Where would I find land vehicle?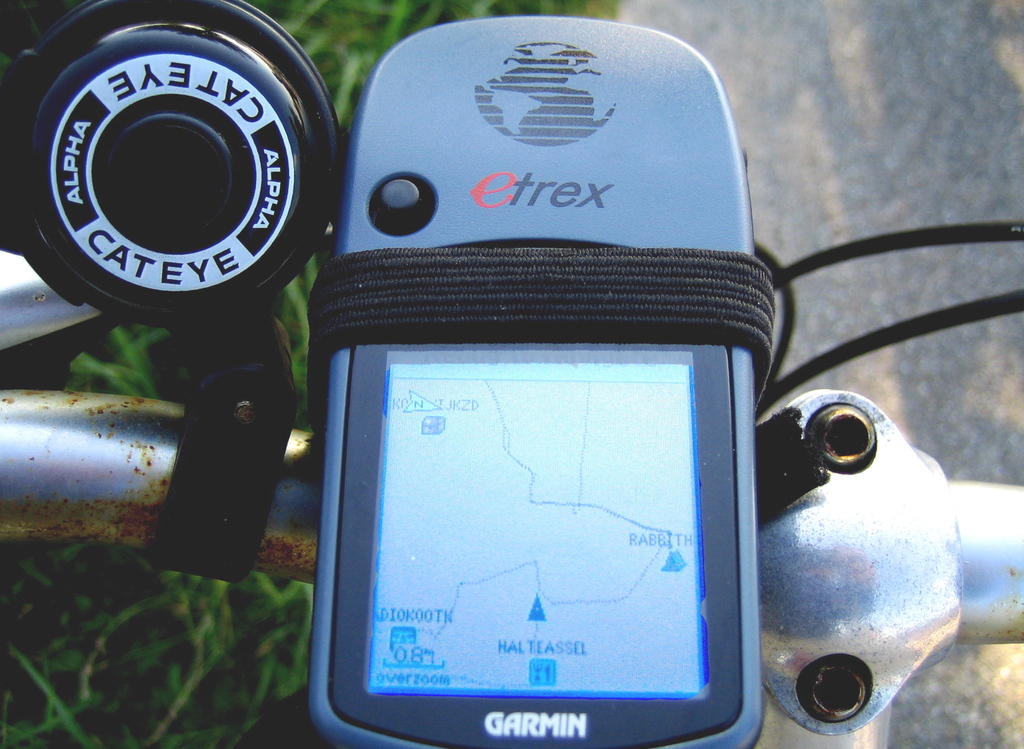
At (0, 0, 1023, 748).
